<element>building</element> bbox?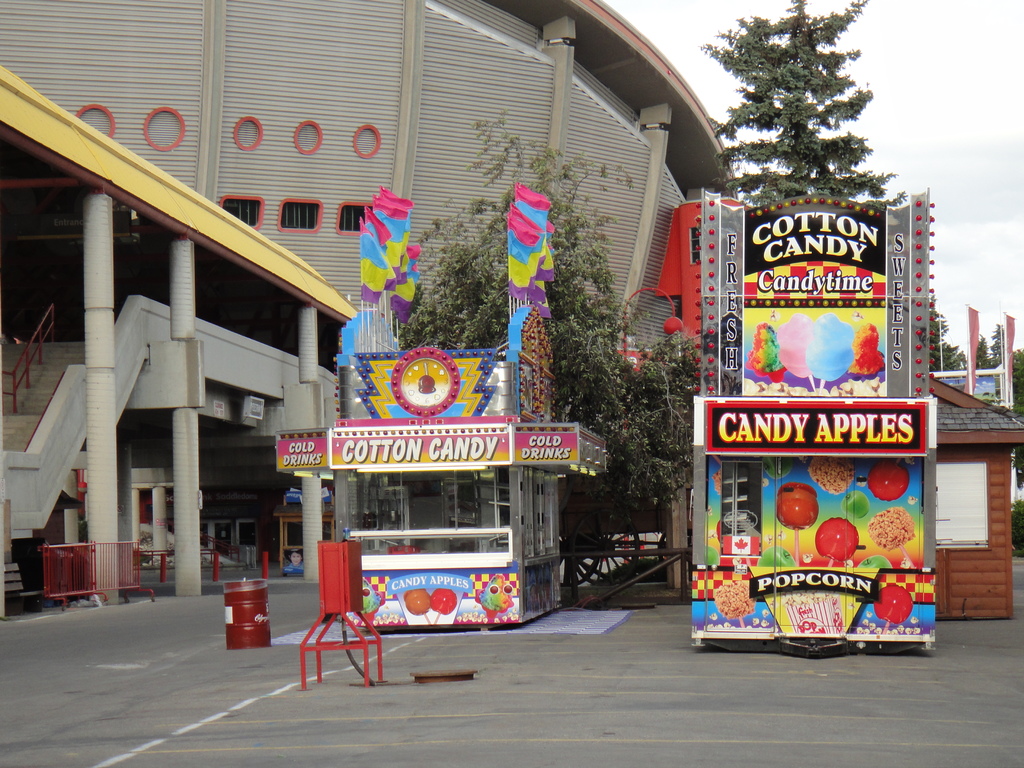
Rect(0, 0, 742, 601)
